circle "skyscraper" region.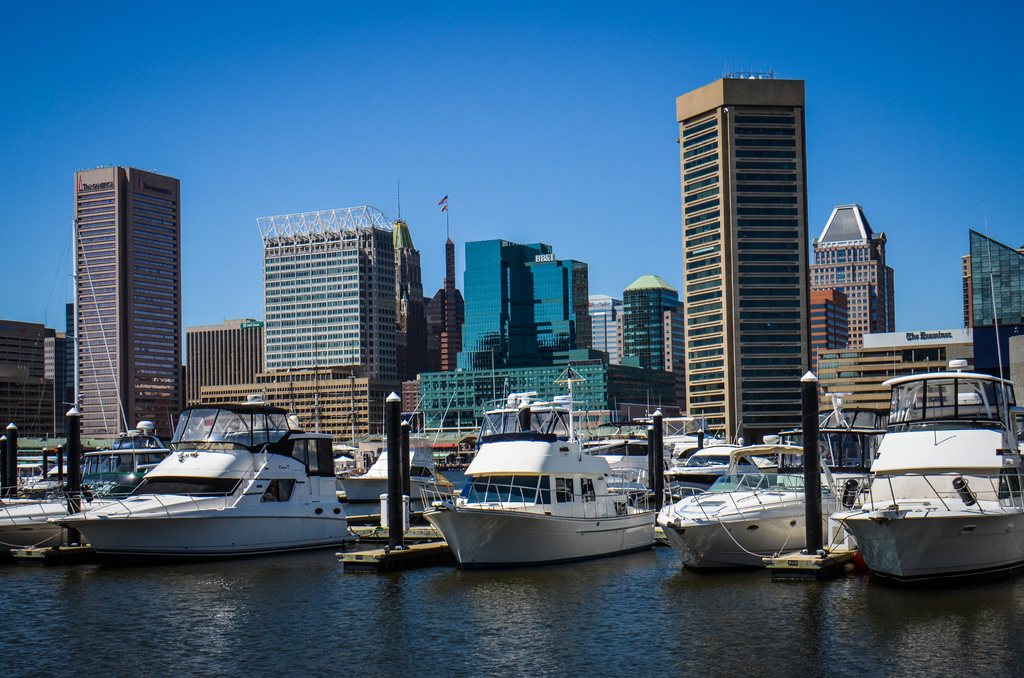
Region: [182,317,267,411].
